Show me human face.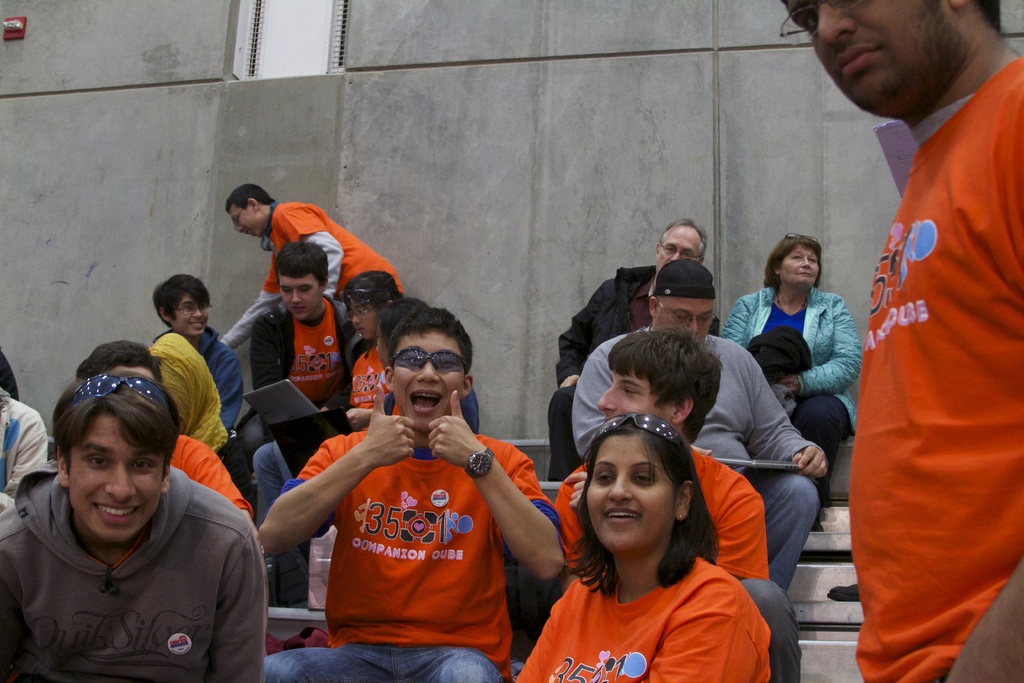
human face is here: {"left": 349, "top": 304, "right": 380, "bottom": 341}.
